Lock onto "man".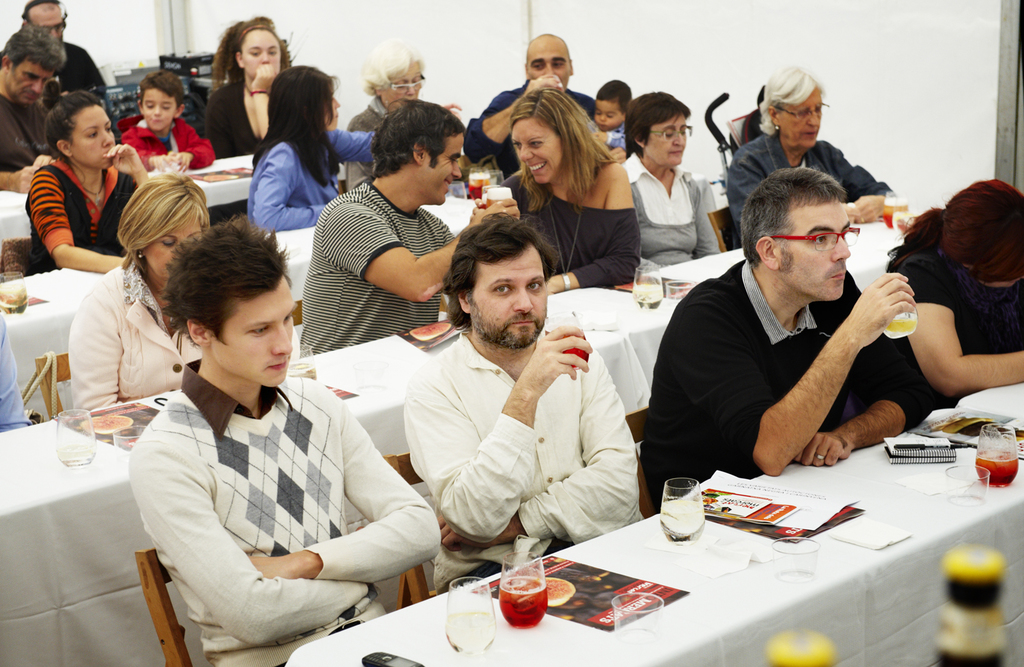
Locked: l=130, t=214, r=443, b=666.
